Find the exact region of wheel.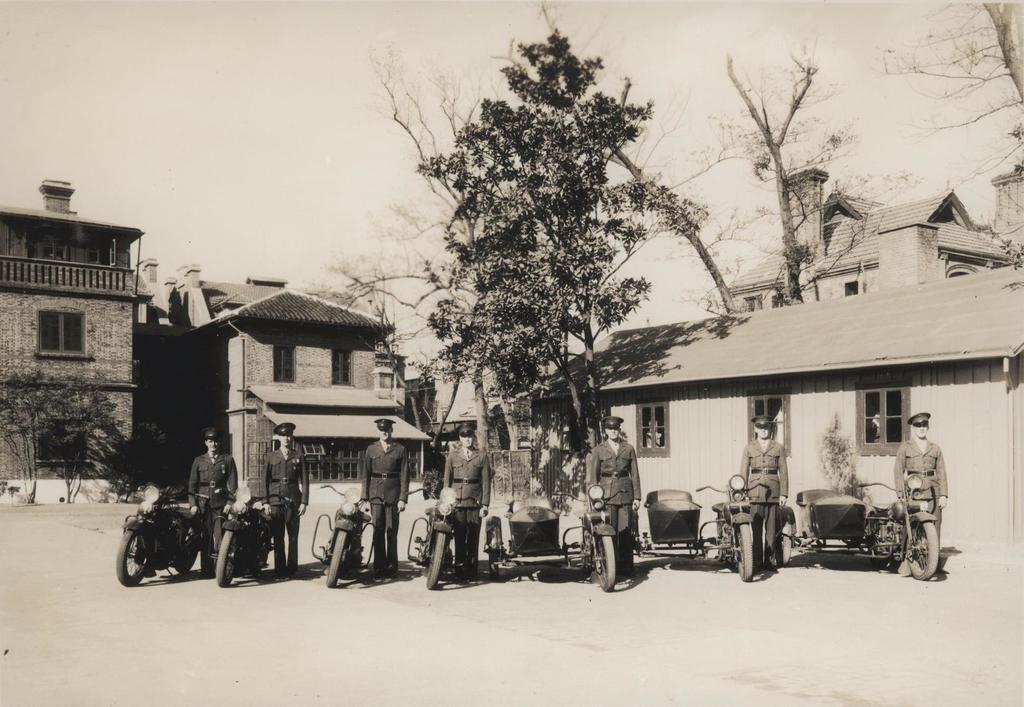
Exact region: [428,532,446,592].
